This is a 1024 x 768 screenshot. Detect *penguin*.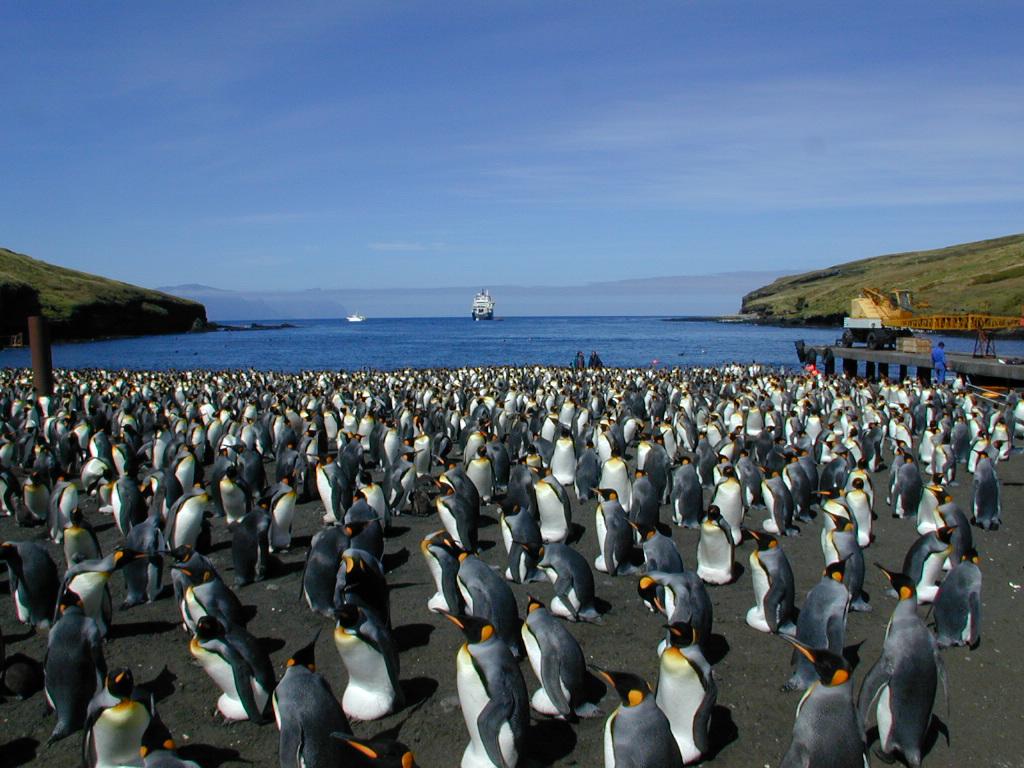
822:505:866:610.
